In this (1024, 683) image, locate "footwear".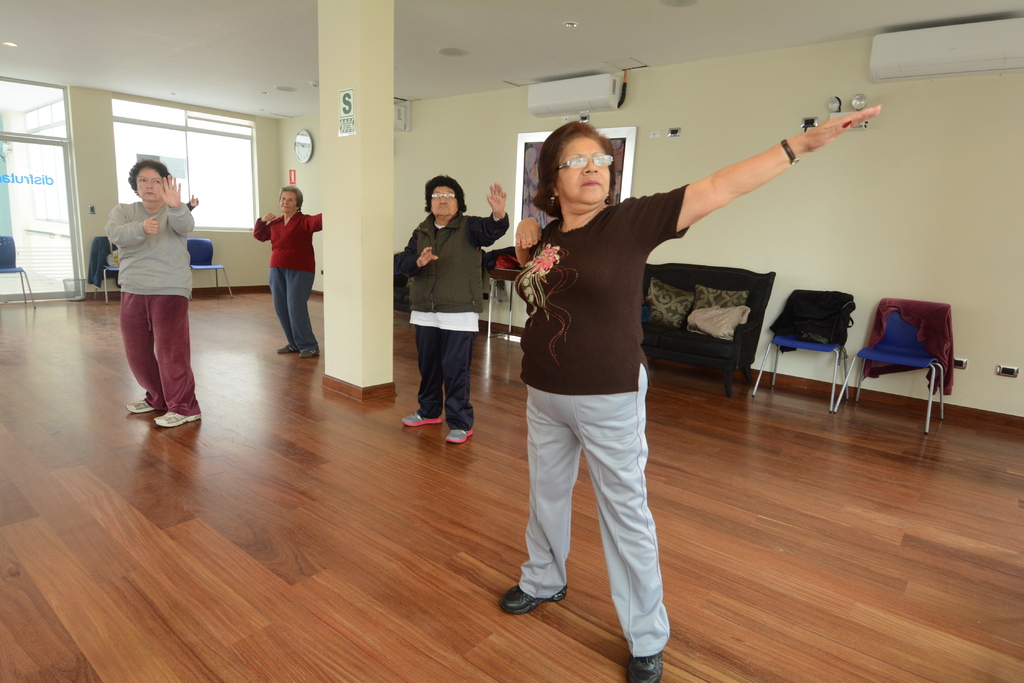
Bounding box: locate(124, 396, 154, 415).
